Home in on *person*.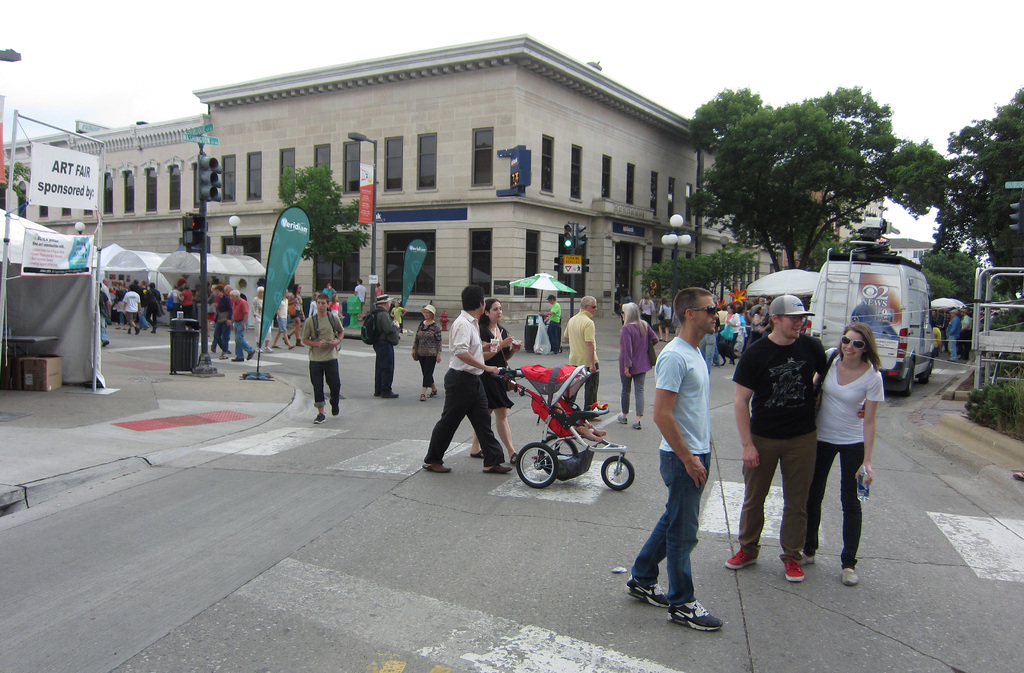
Homed in at (213, 287, 232, 357).
